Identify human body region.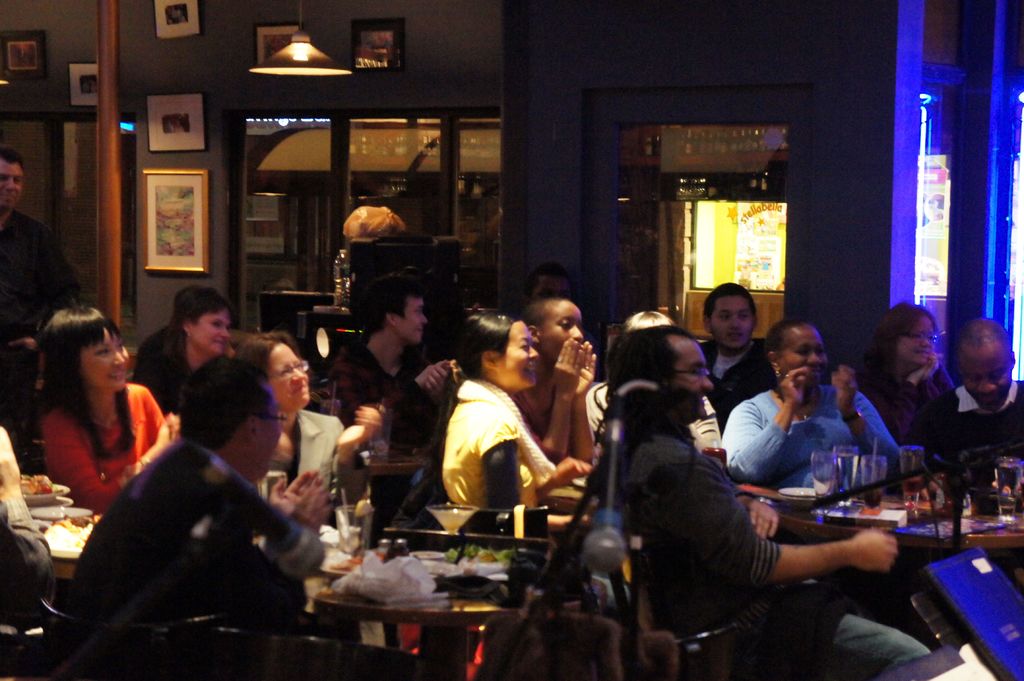
Region: [65, 437, 326, 680].
